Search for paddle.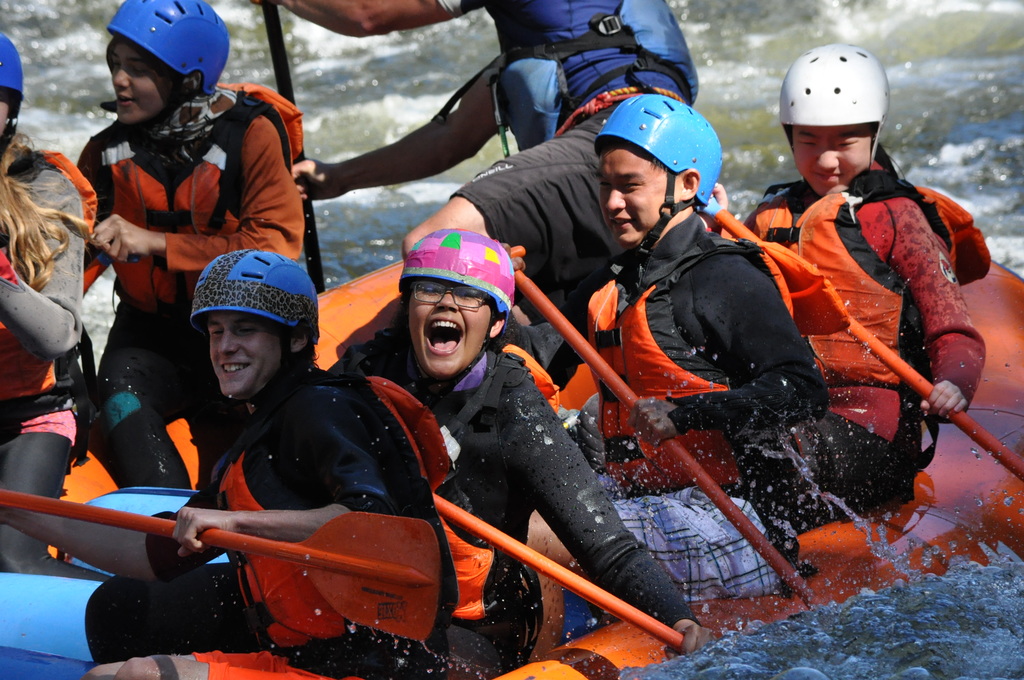
Found at left=251, top=0, right=324, bottom=296.
